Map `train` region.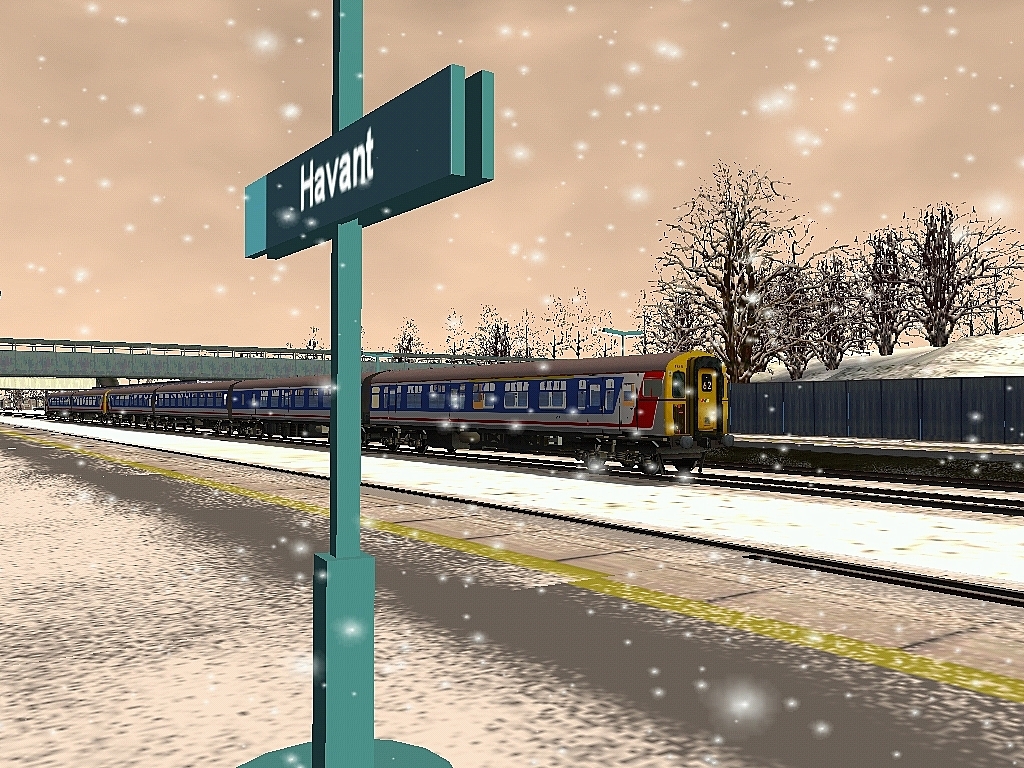
Mapped to 43,351,727,476.
